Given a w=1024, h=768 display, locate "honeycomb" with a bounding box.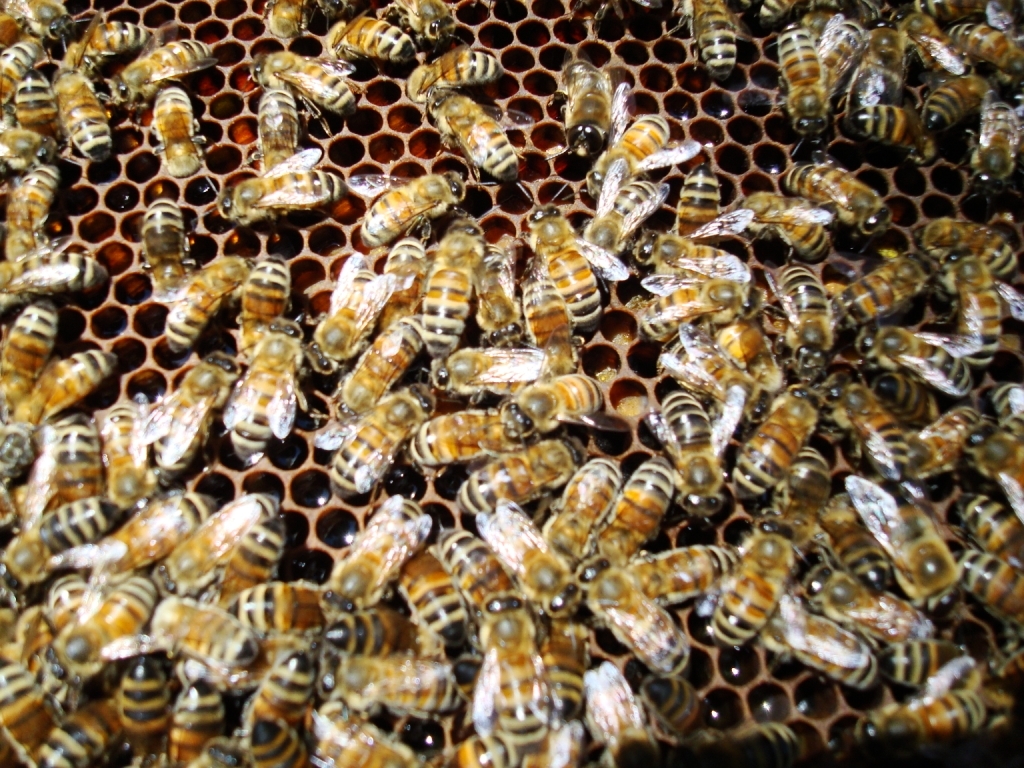
Located: [0,0,1023,767].
